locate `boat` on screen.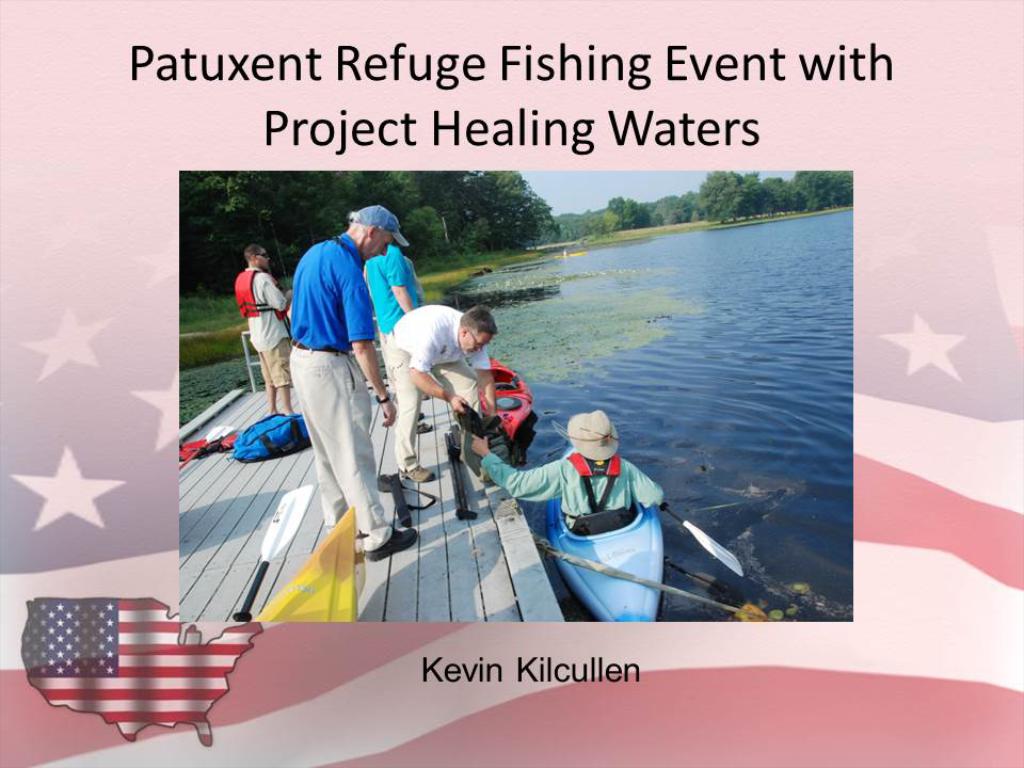
On screen at region(540, 431, 665, 625).
